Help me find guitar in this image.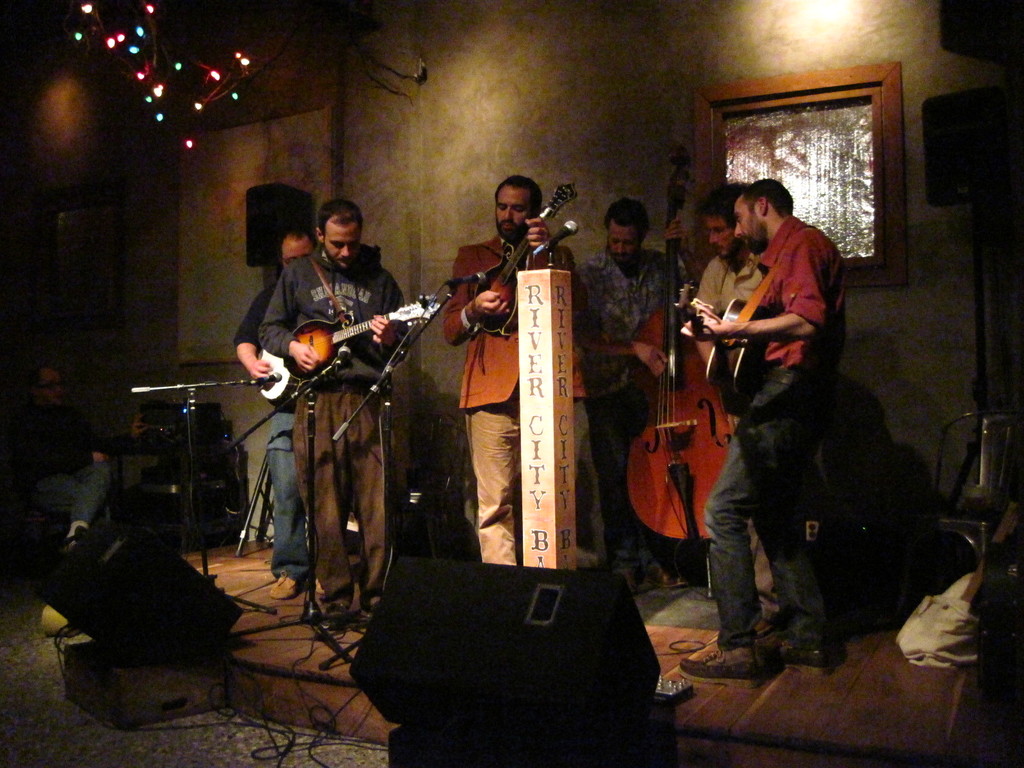
Found it: (686, 275, 778, 426).
